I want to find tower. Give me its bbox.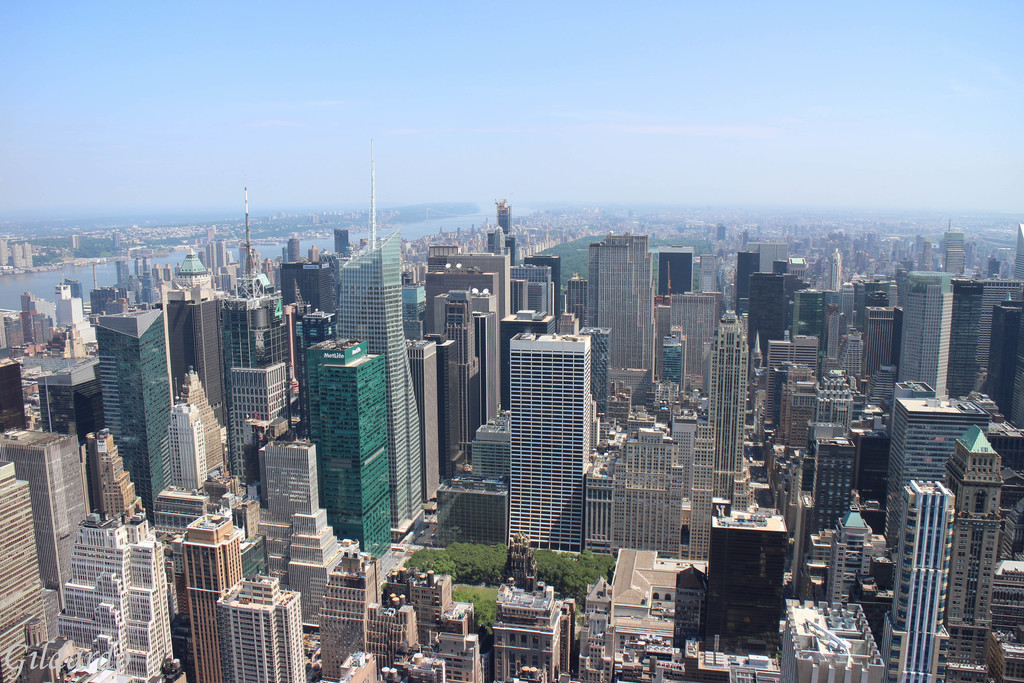
<box>885,379,996,586</box>.
